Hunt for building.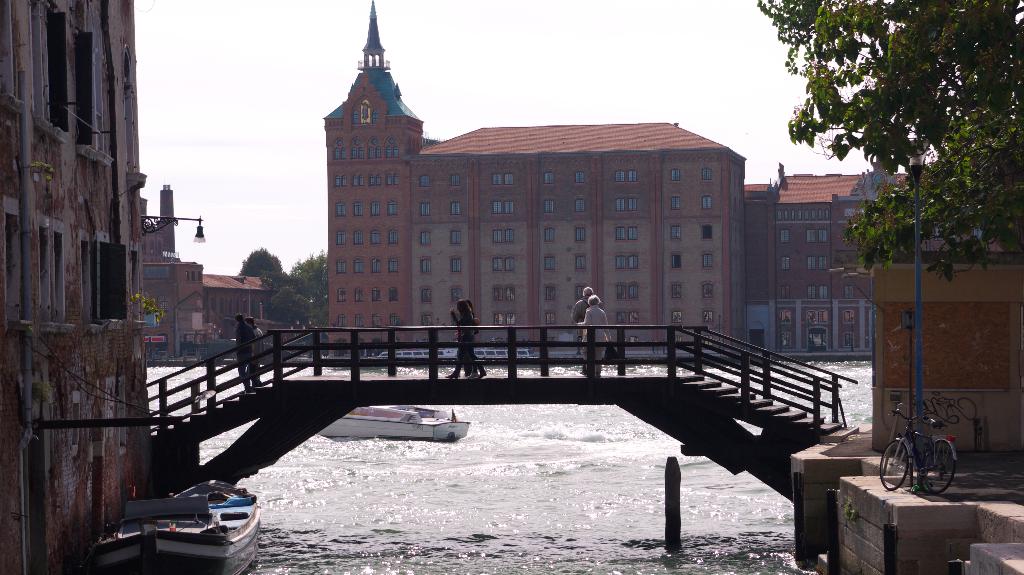
Hunted down at bbox(1, 0, 153, 571).
